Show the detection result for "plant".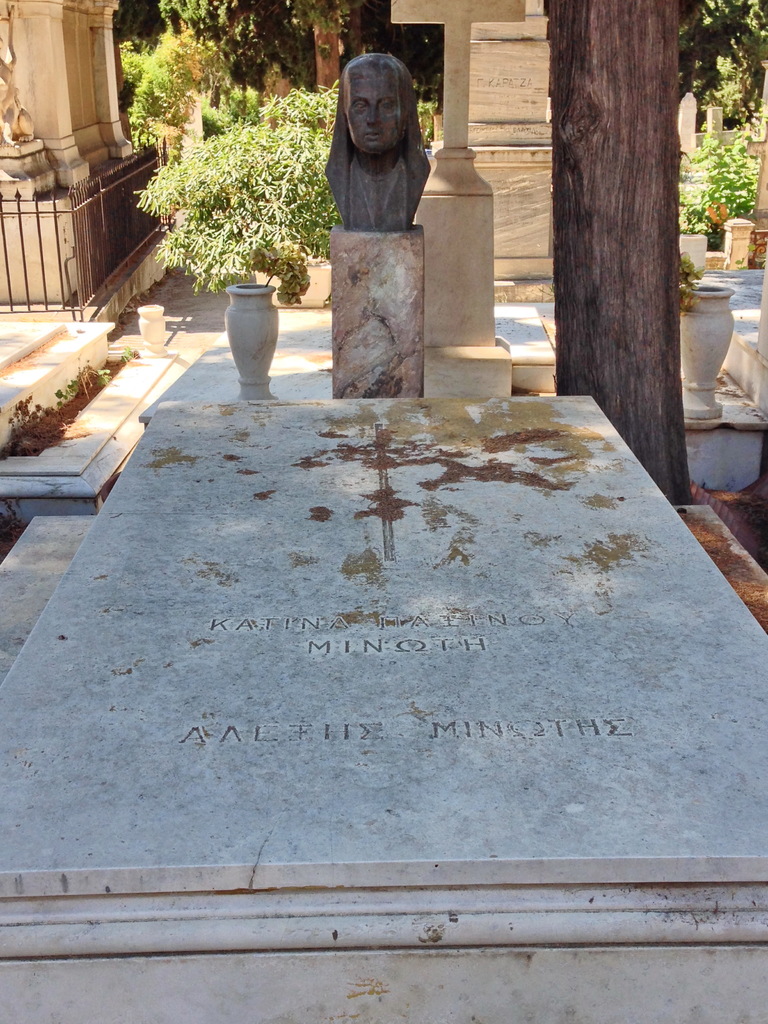
(x1=0, y1=386, x2=58, y2=460).
